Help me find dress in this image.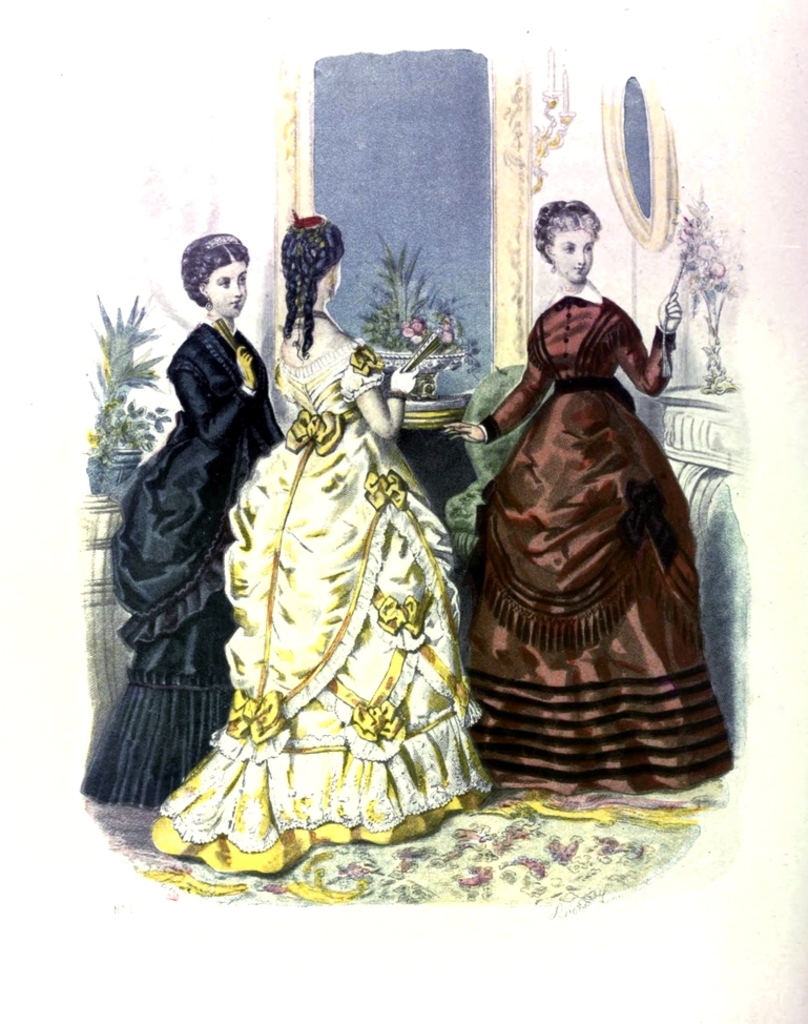
Found it: 146 334 494 880.
